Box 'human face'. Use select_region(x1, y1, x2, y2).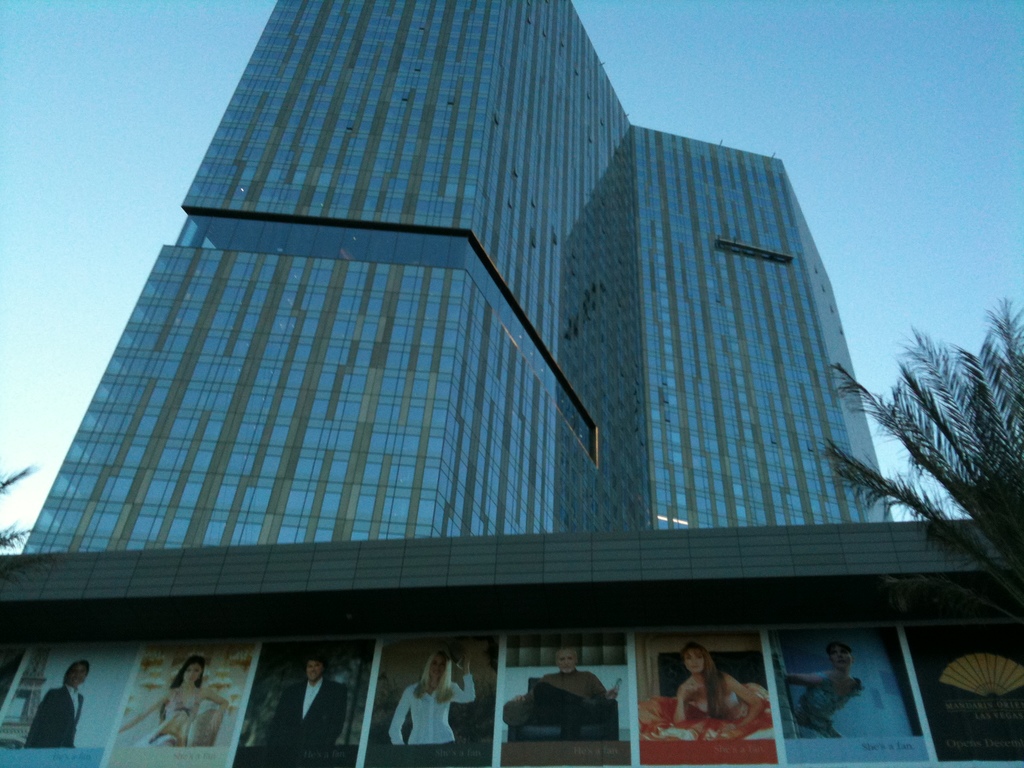
select_region(303, 658, 319, 682).
